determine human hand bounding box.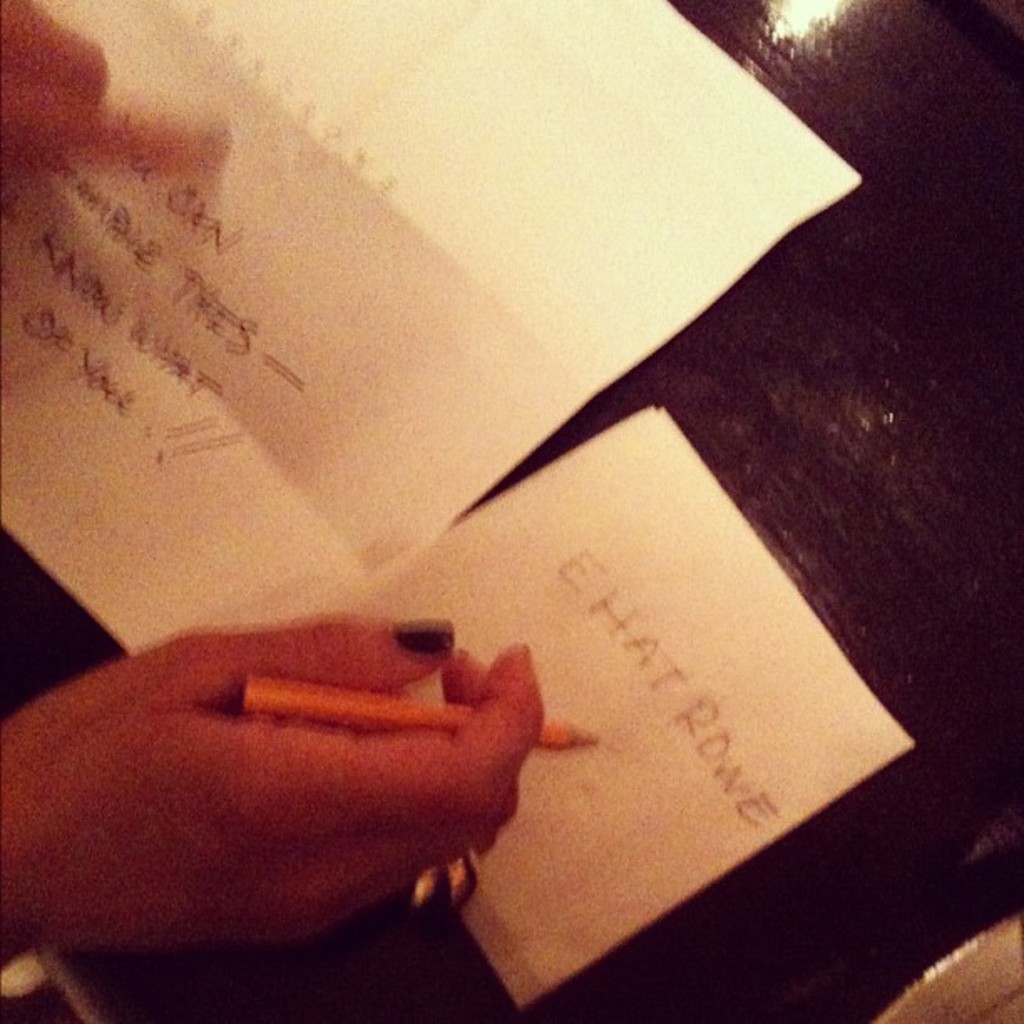
Determined: {"x1": 0, "y1": 0, "x2": 110, "y2": 201}.
